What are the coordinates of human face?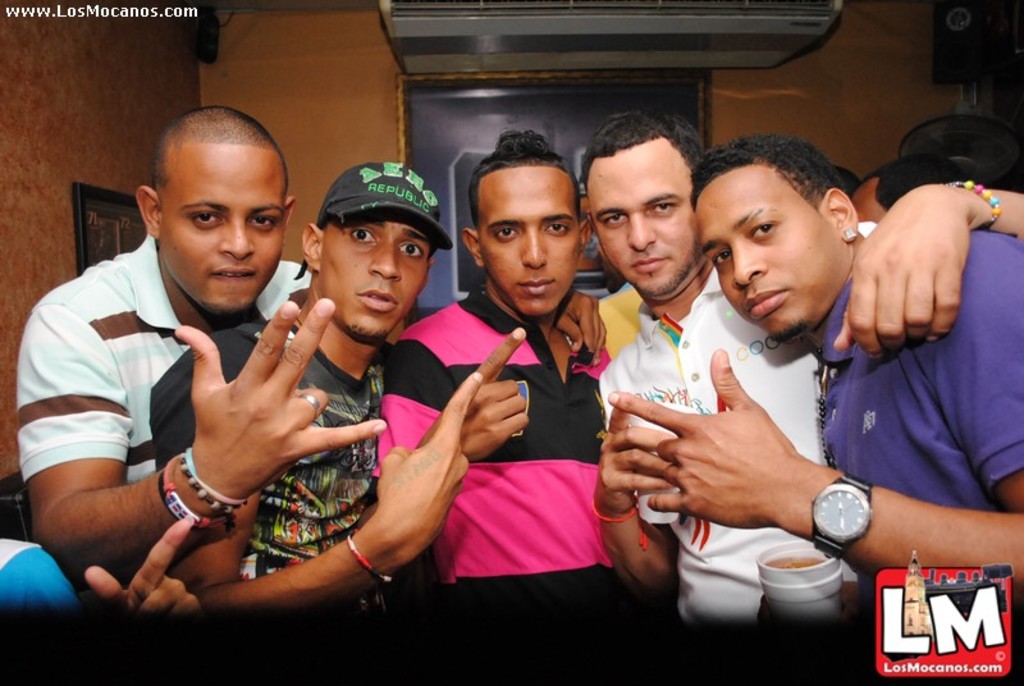
(x1=582, y1=138, x2=690, y2=298).
